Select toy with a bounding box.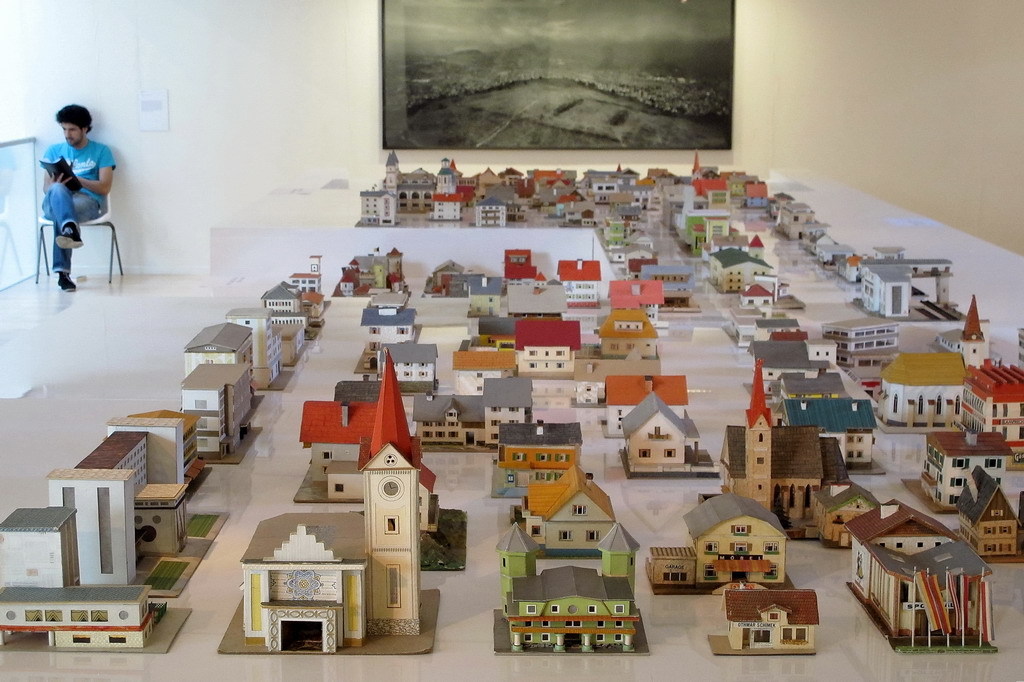
pyautogui.locateOnScreen(752, 317, 803, 349).
